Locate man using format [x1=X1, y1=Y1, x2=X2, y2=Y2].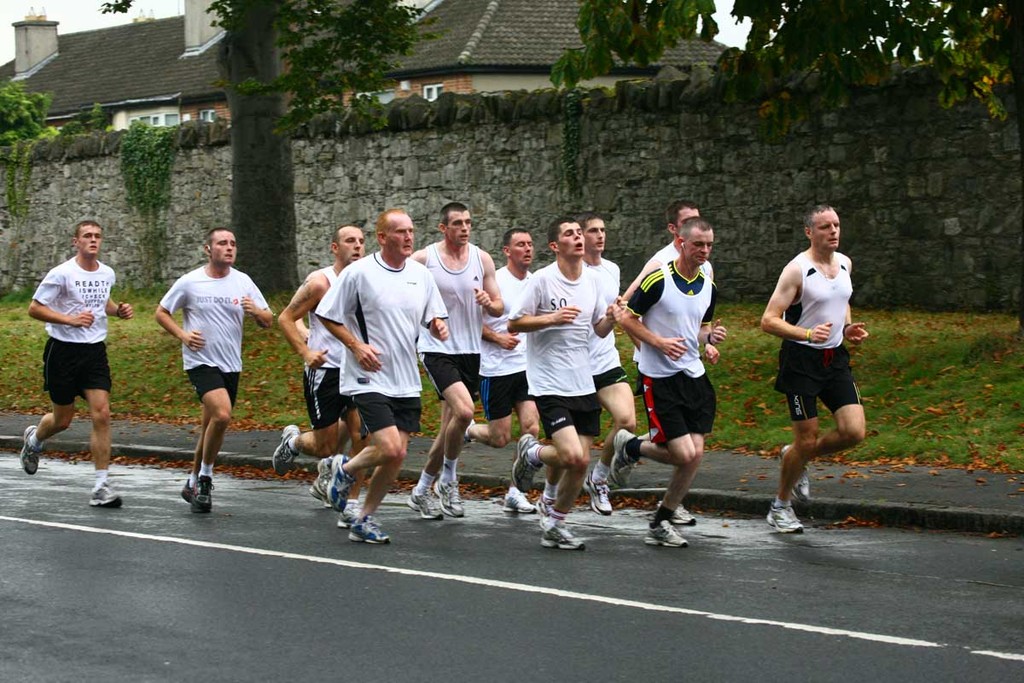
[x1=509, y1=222, x2=620, y2=558].
